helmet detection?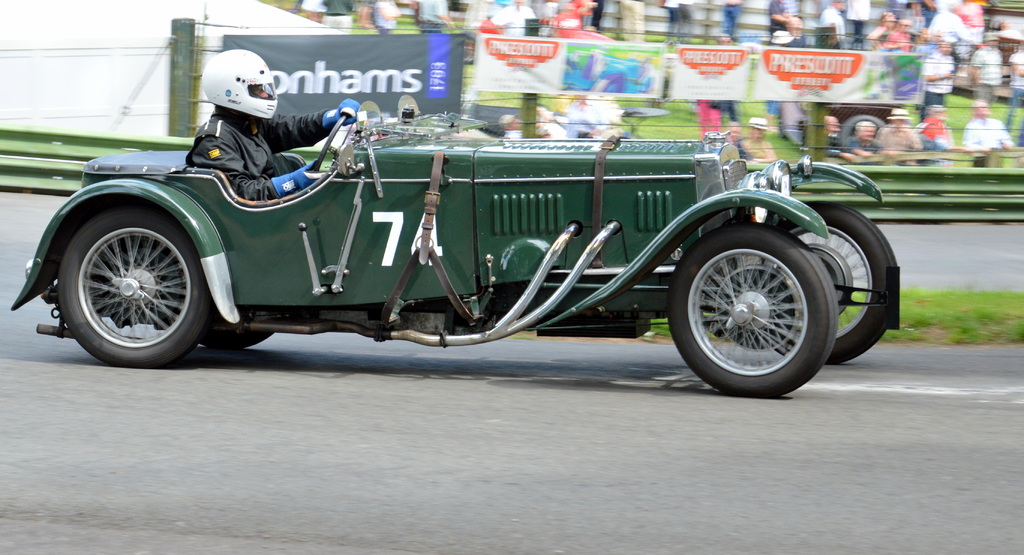
{"left": 886, "top": 105, "right": 910, "bottom": 121}
